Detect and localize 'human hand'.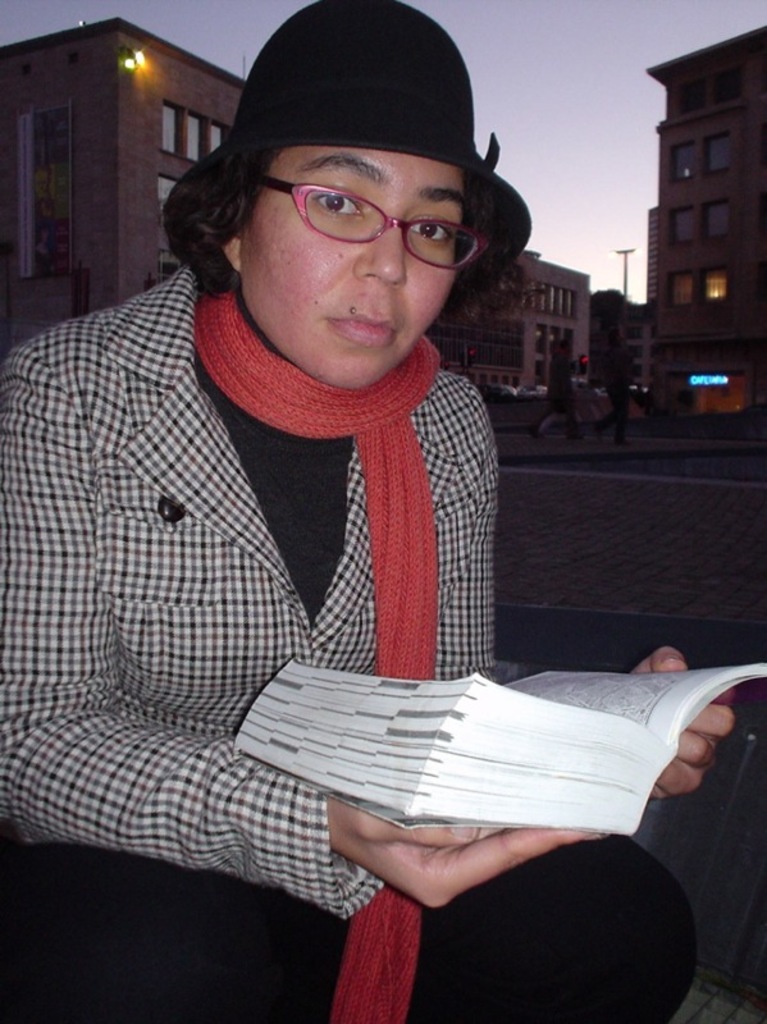
Localized at box(625, 641, 734, 799).
